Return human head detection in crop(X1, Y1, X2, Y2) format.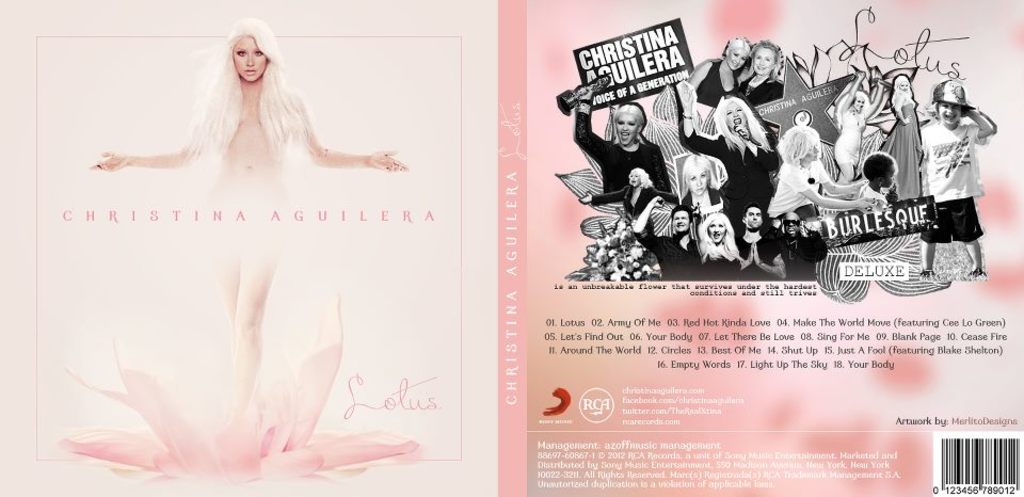
crop(681, 154, 713, 195).
